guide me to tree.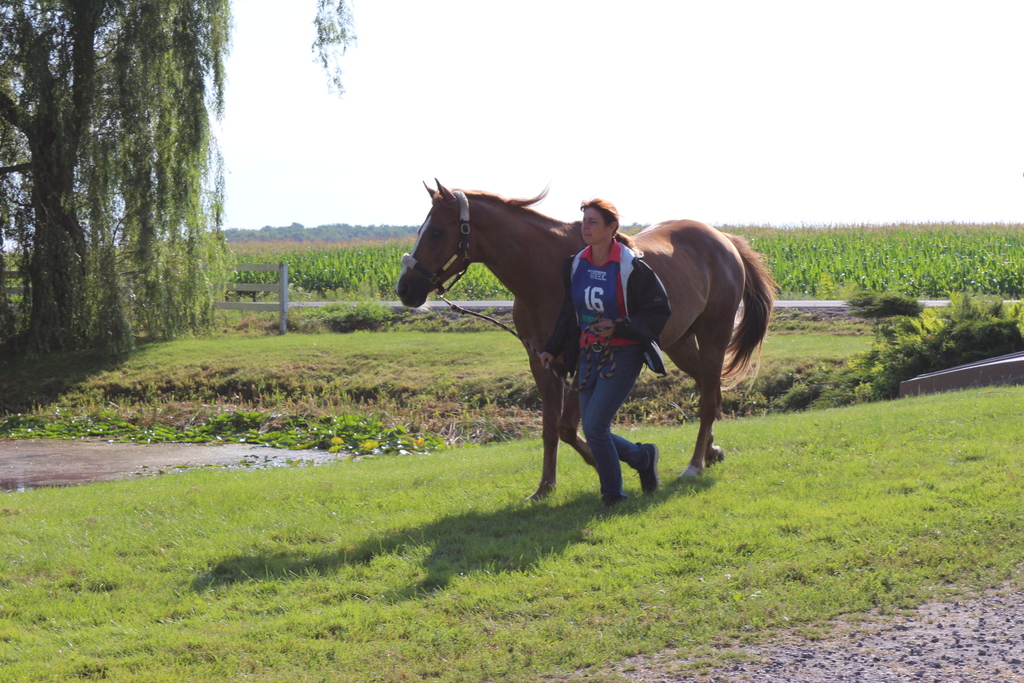
Guidance: pyautogui.locateOnScreen(58, 28, 282, 386).
